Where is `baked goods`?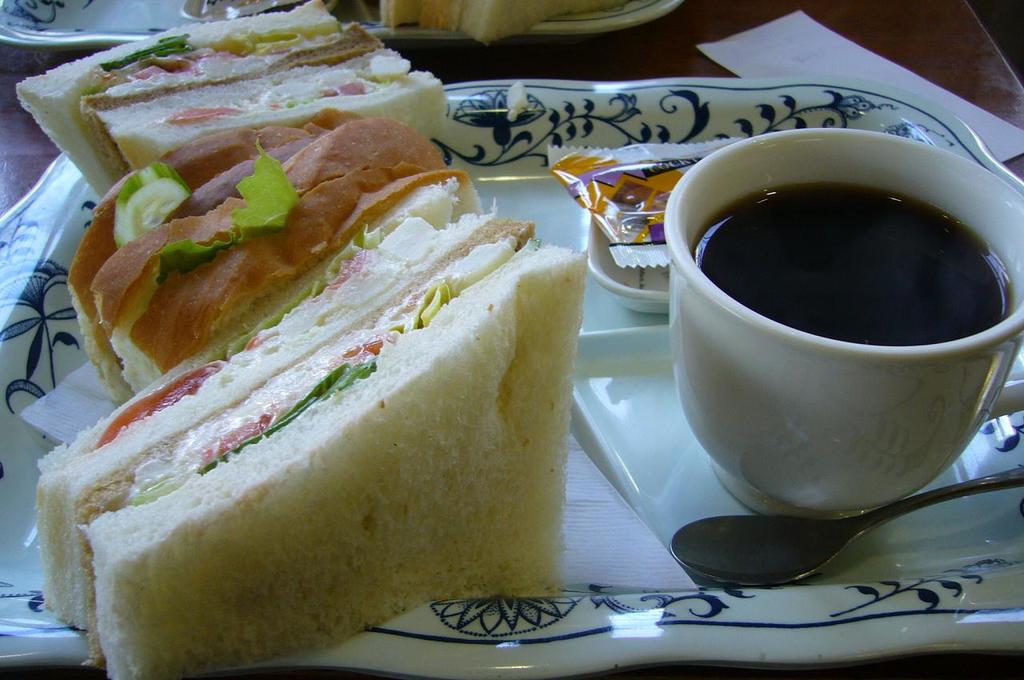
box(38, 211, 588, 679).
